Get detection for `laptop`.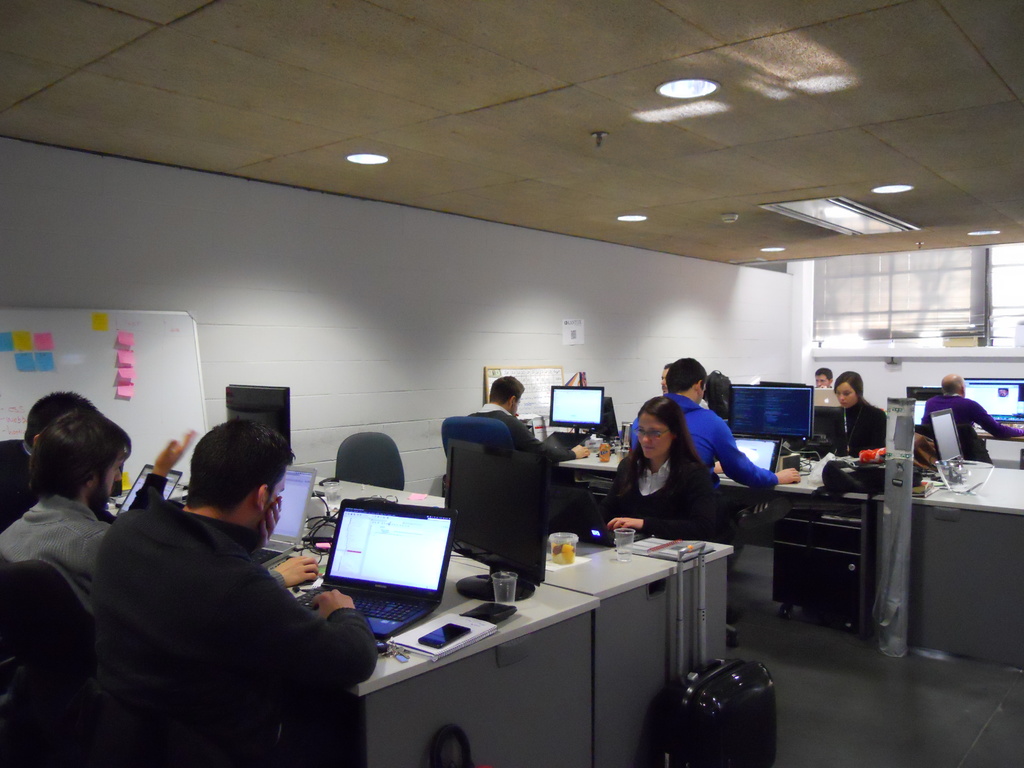
Detection: x1=116, y1=463, x2=182, y2=516.
